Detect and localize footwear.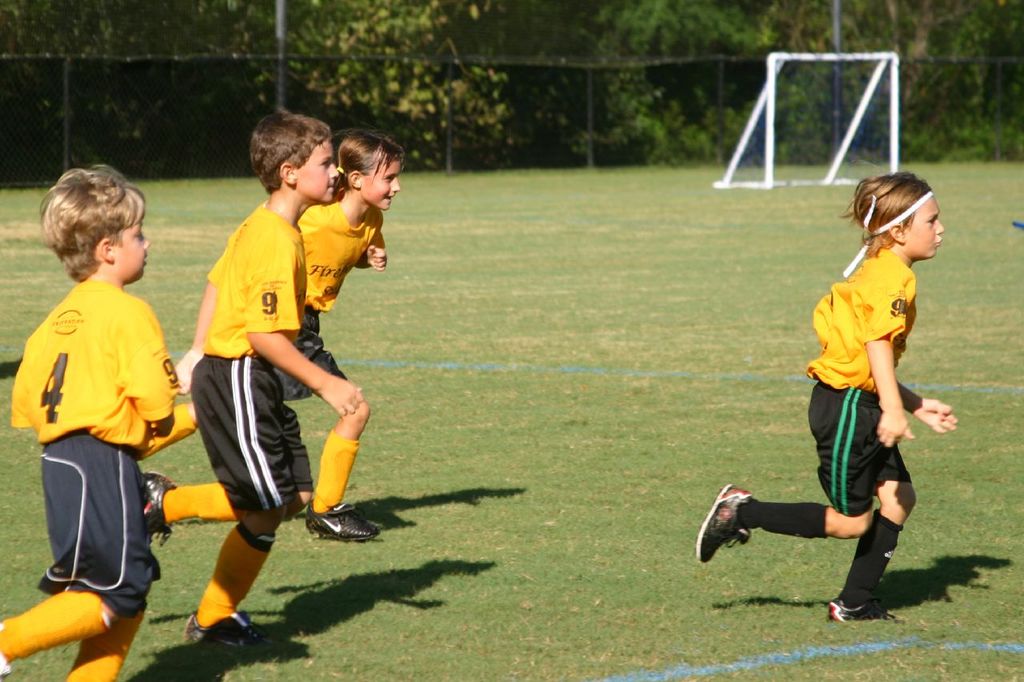
Localized at 701/482/751/568.
